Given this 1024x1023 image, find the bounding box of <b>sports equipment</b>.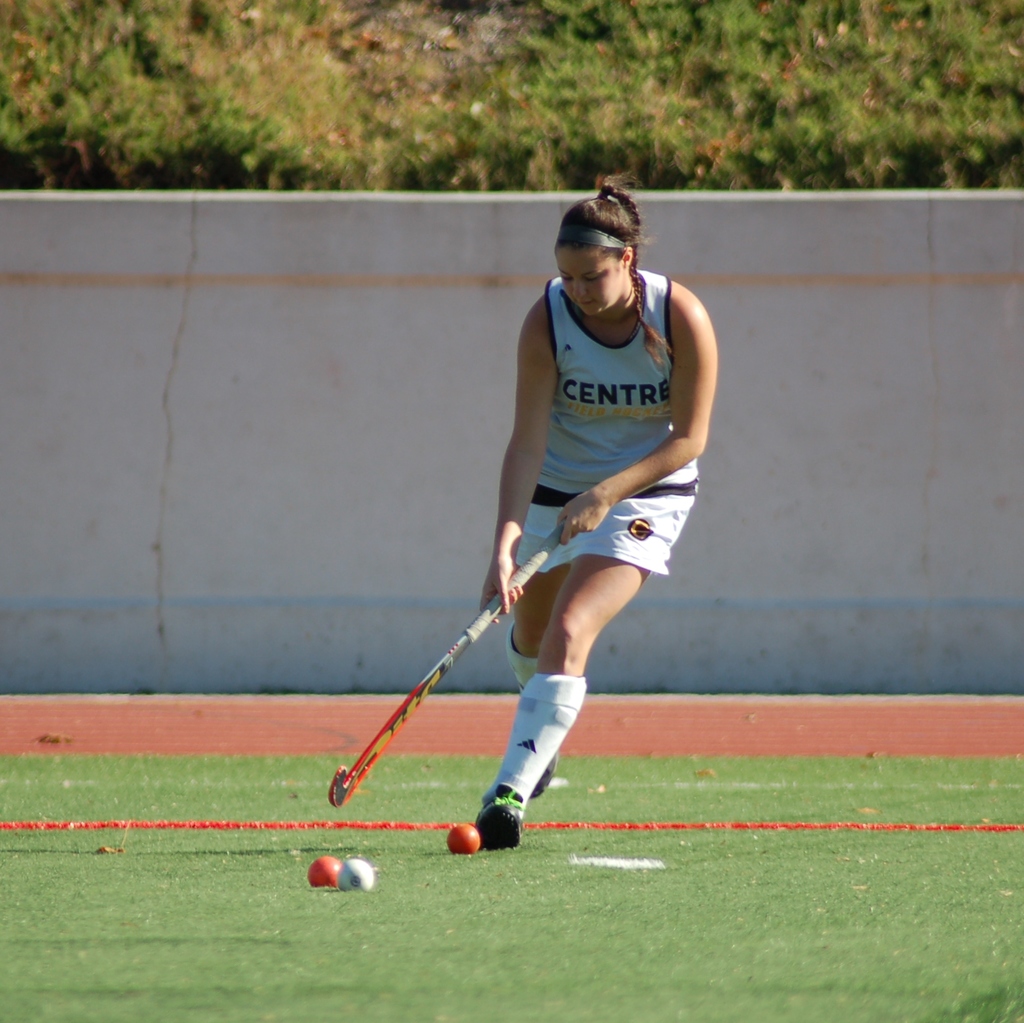
detection(445, 820, 488, 864).
